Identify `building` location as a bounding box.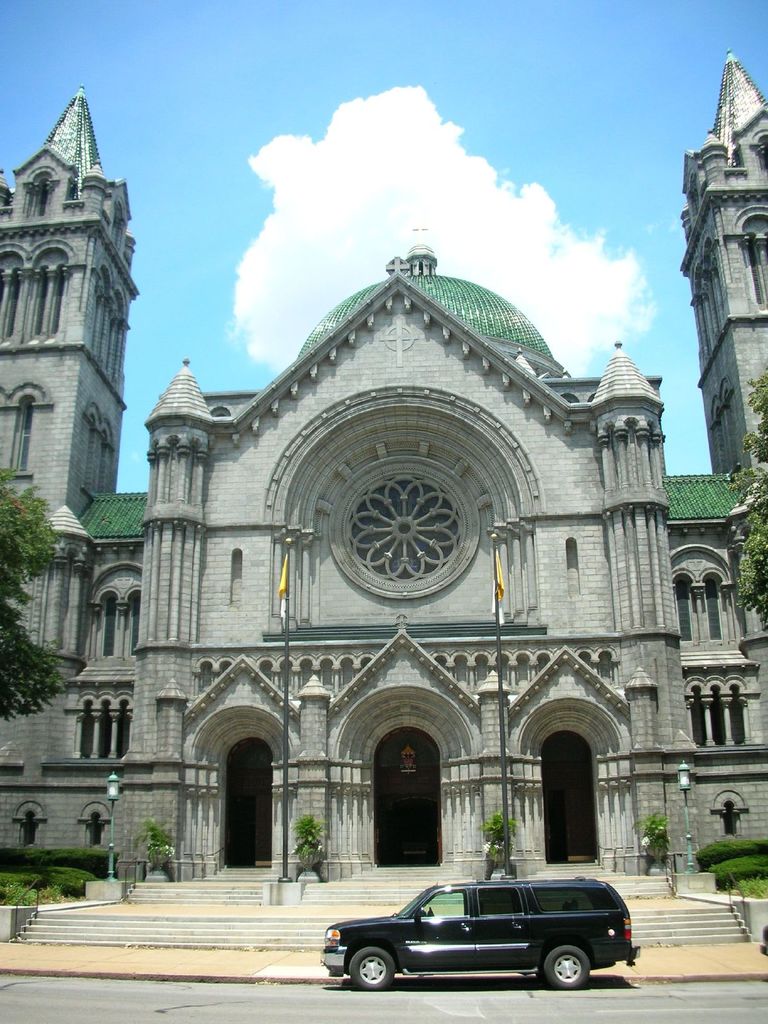
(left=0, top=51, right=767, bottom=903).
